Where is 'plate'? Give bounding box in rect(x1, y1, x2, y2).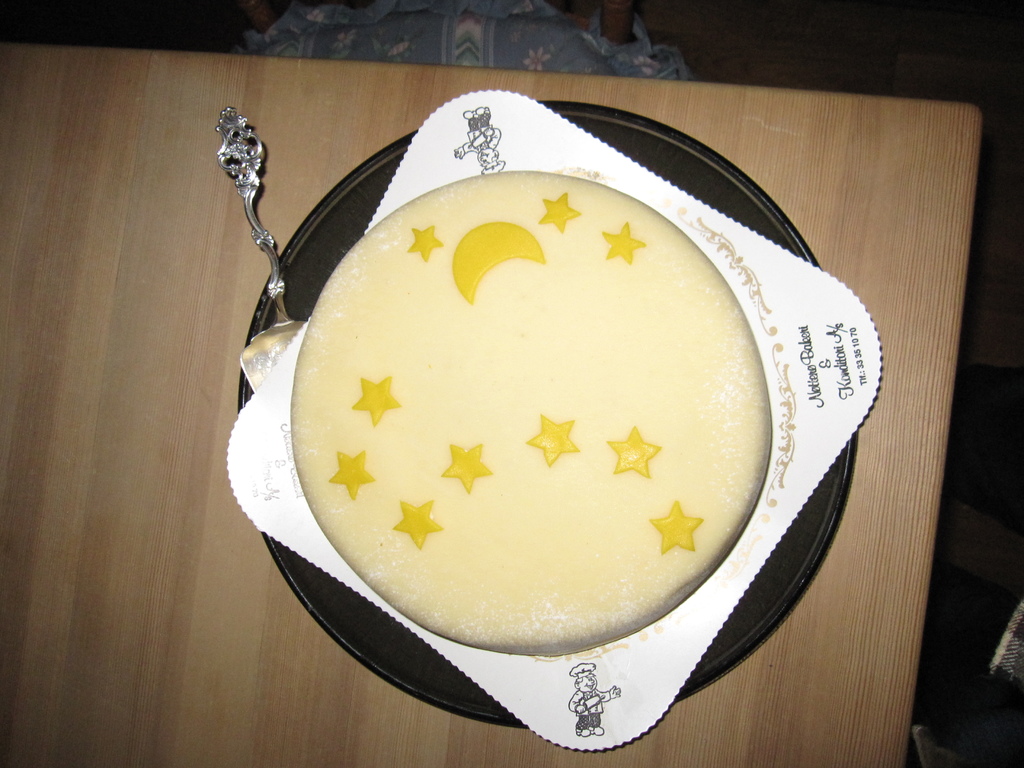
rect(237, 97, 852, 724).
